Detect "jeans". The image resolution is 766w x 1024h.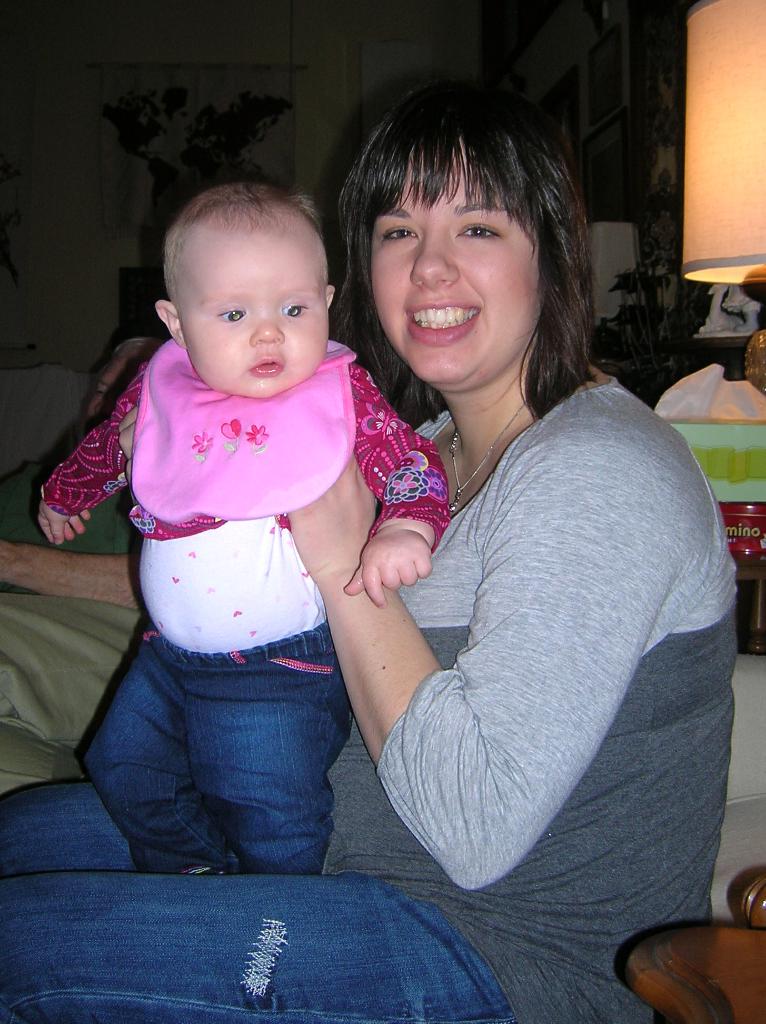
l=0, t=767, r=511, b=1023.
